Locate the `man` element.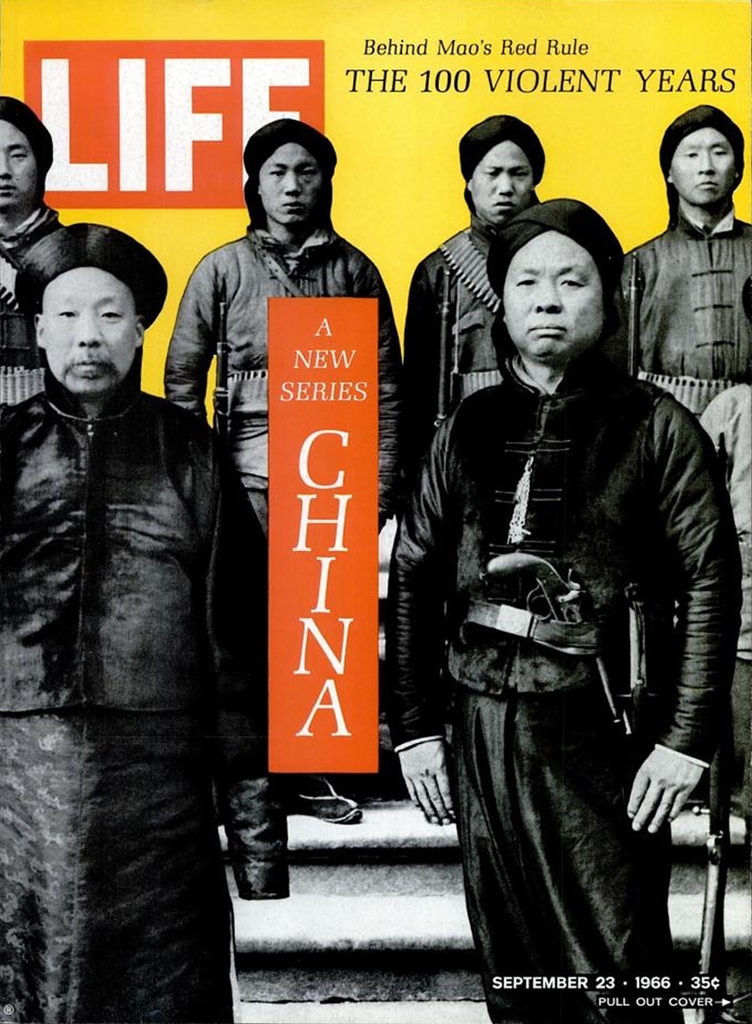
Element bbox: BBox(602, 103, 751, 436).
